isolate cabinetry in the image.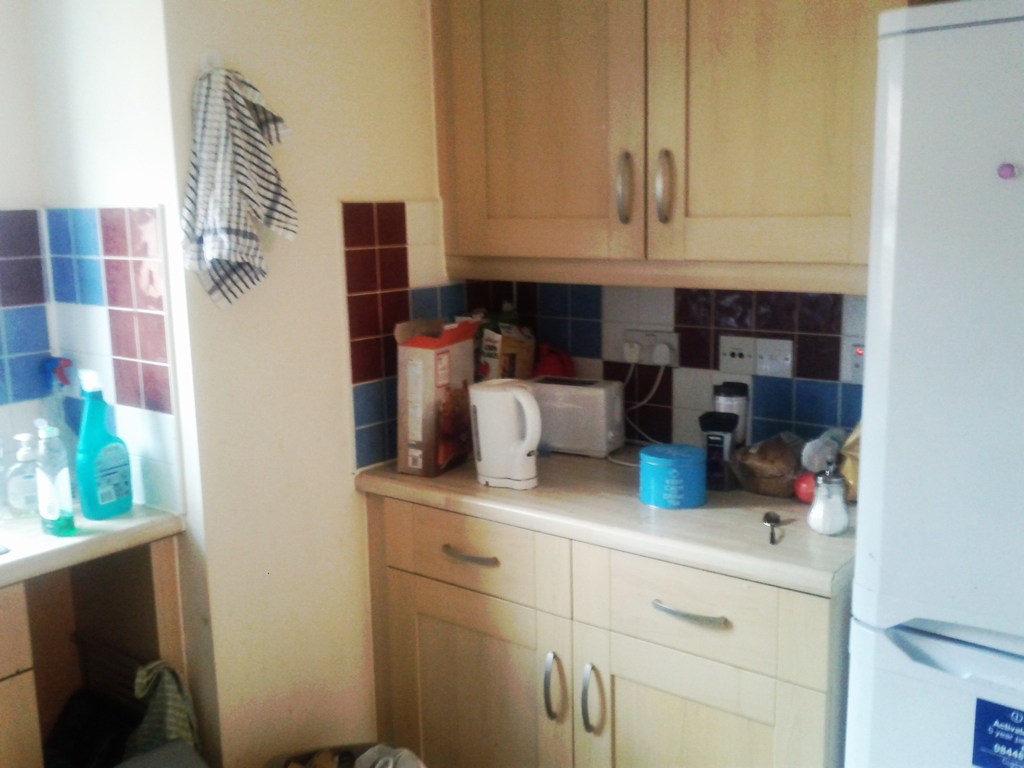
Isolated region: bbox(372, 390, 858, 751).
